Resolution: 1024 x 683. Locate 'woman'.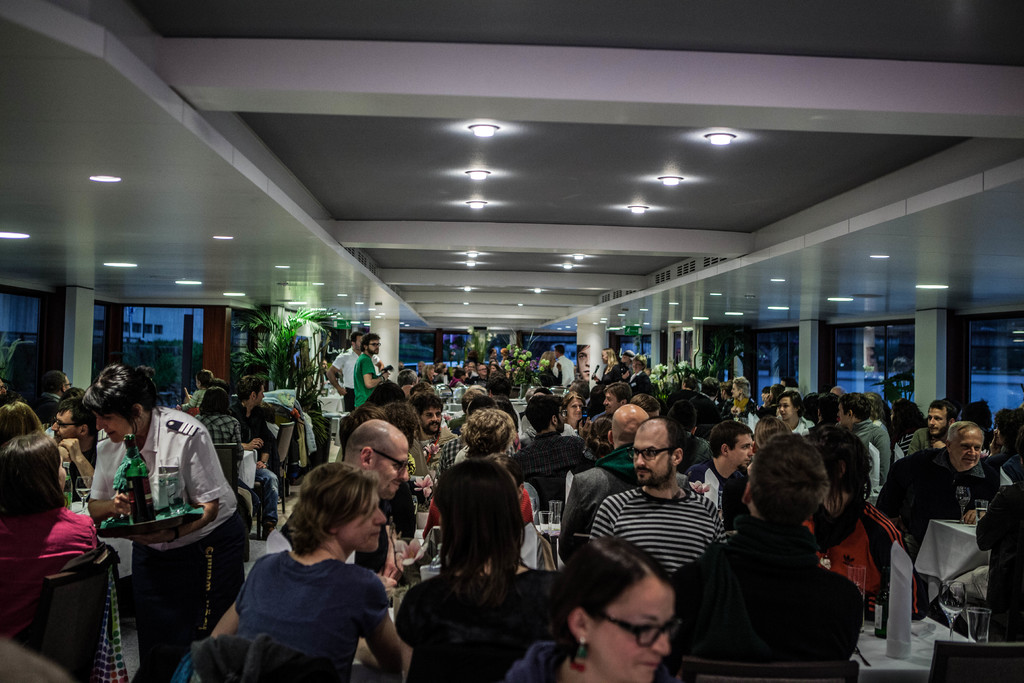
[209, 457, 414, 682].
